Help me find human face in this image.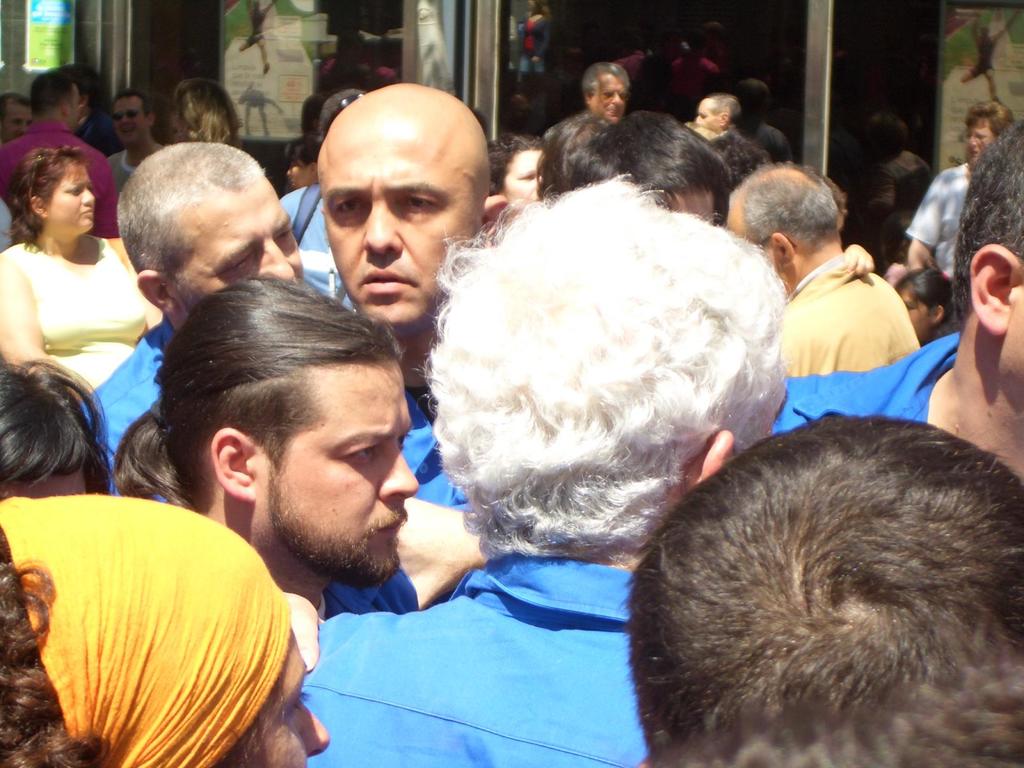
Found it: <bbox>5, 99, 36, 145</bbox>.
